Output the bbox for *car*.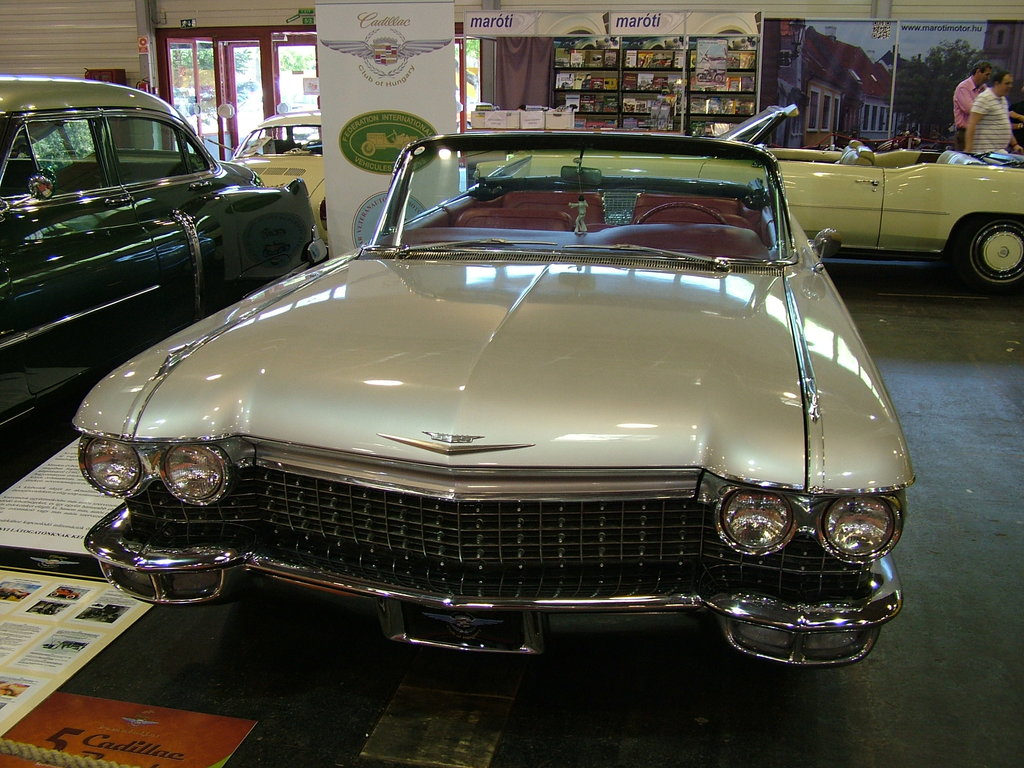
x1=0, y1=73, x2=317, y2=437.
